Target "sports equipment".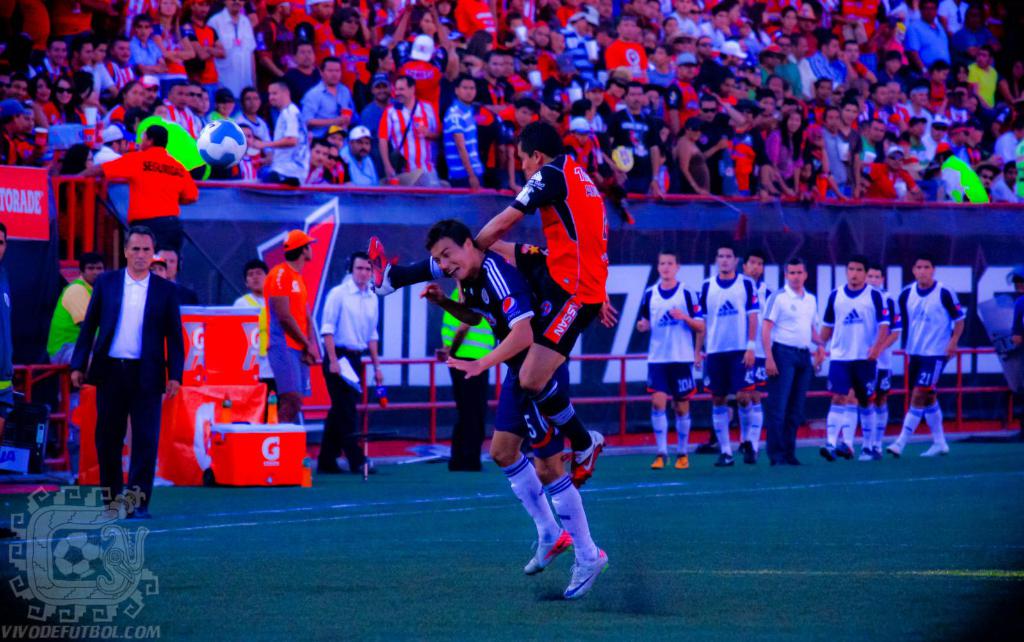
Target region: <bbox>564, 548, 608, 598</bbox>.
